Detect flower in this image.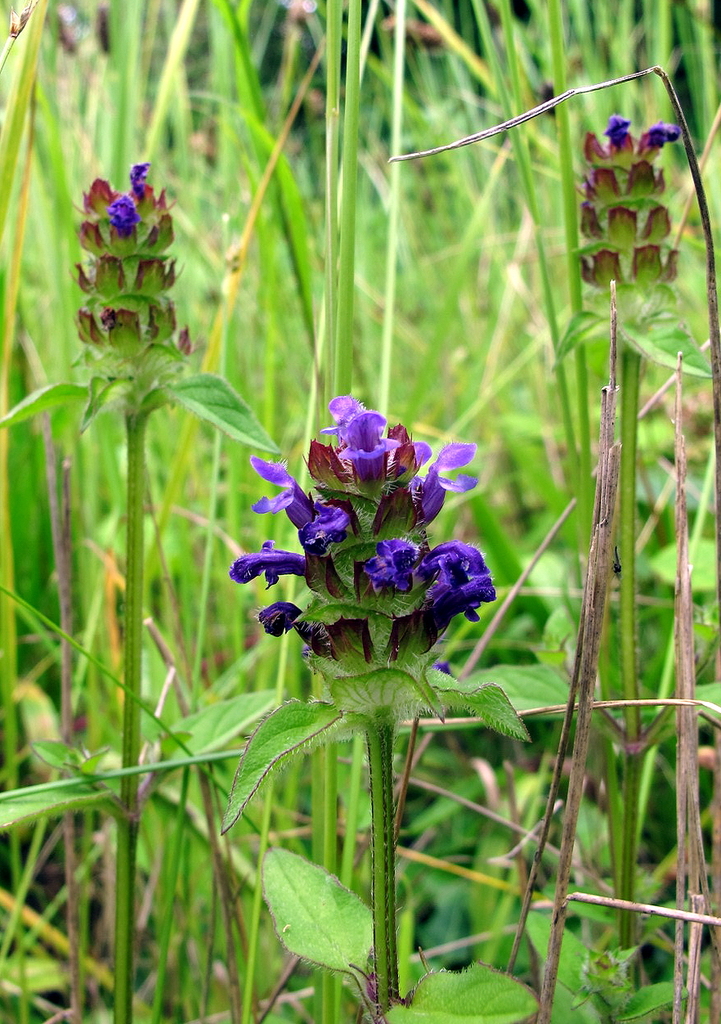
Detection: (50, 3, 79, 55).
